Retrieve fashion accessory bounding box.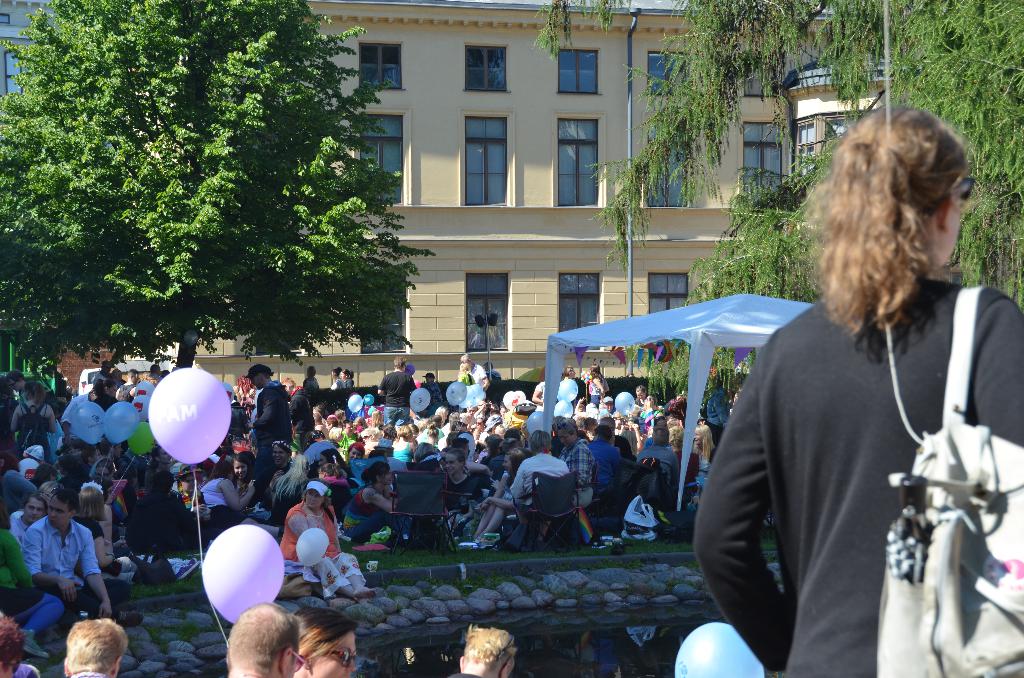
Bounding box: x1=955 y1=170 x2=979 y2=201.
